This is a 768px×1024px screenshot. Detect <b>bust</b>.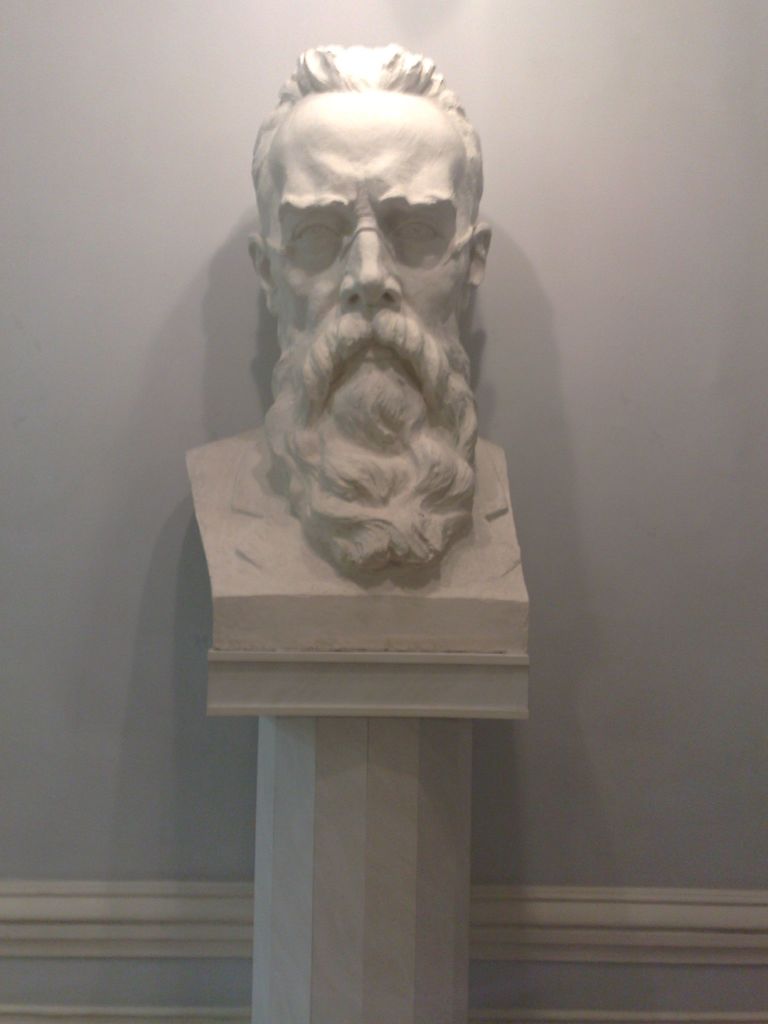
[left=187, top=43, right=532, bottom=727].
